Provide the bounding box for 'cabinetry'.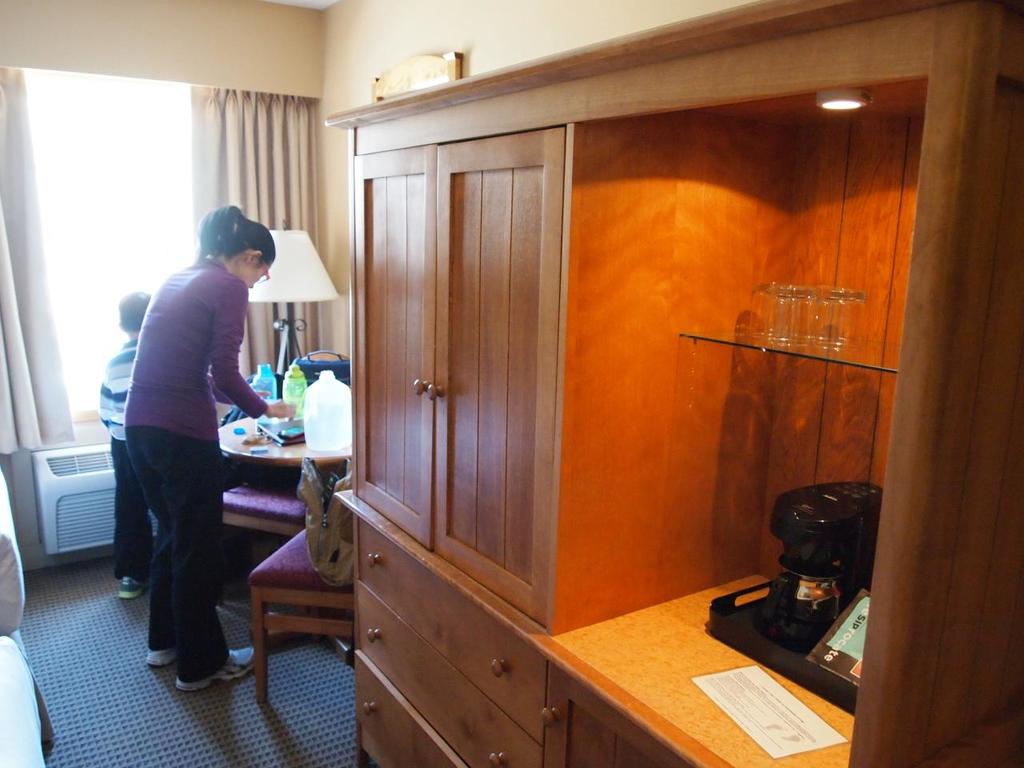
box=[347, 490, 693, 767].
